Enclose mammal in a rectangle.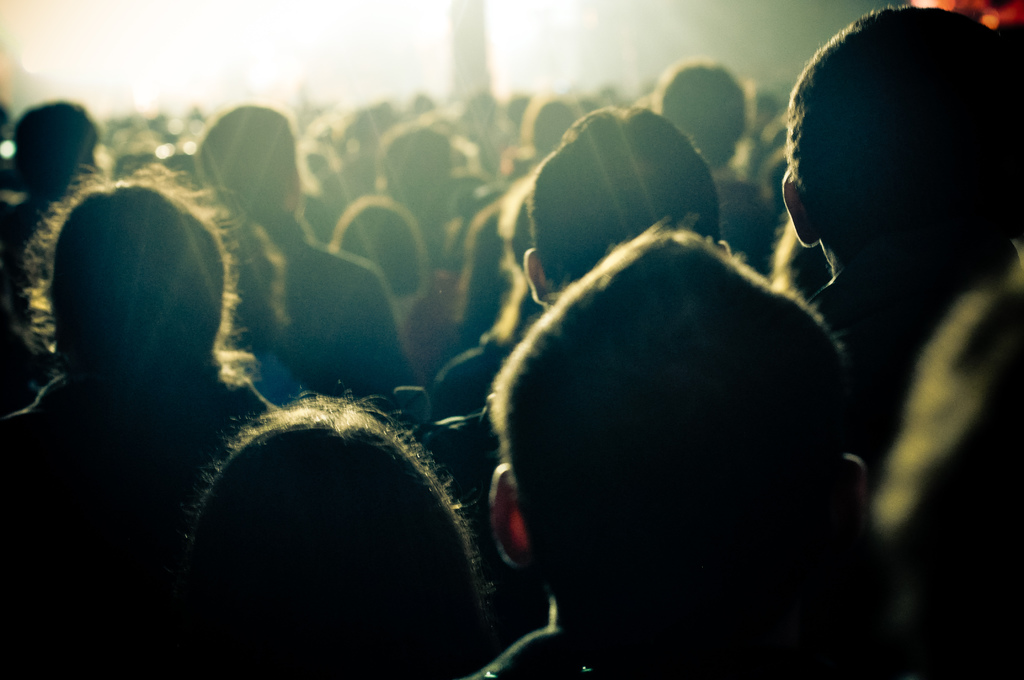
rect(184, 382, 480, 679).
